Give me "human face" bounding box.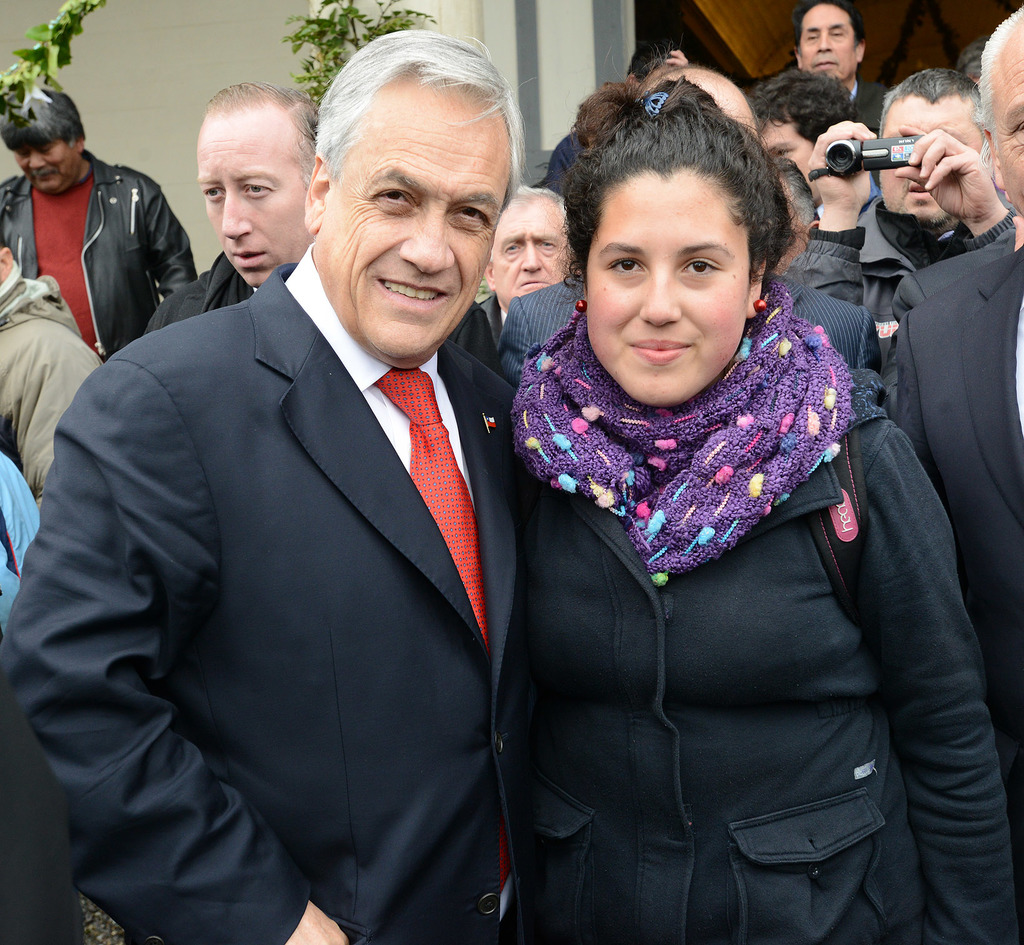
589:176:748:405.
